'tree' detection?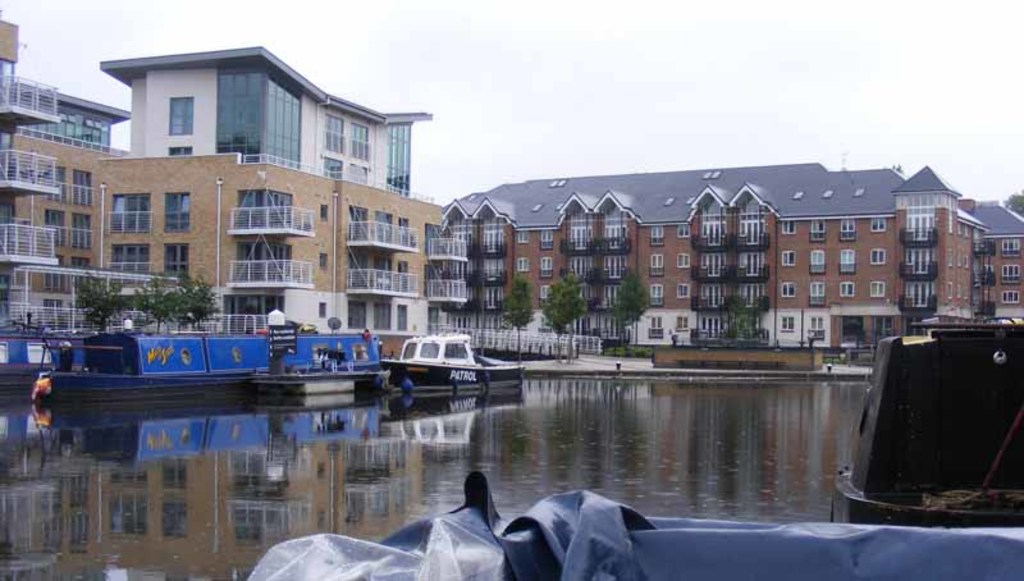
bbox=(541, 275, 586, 363)
